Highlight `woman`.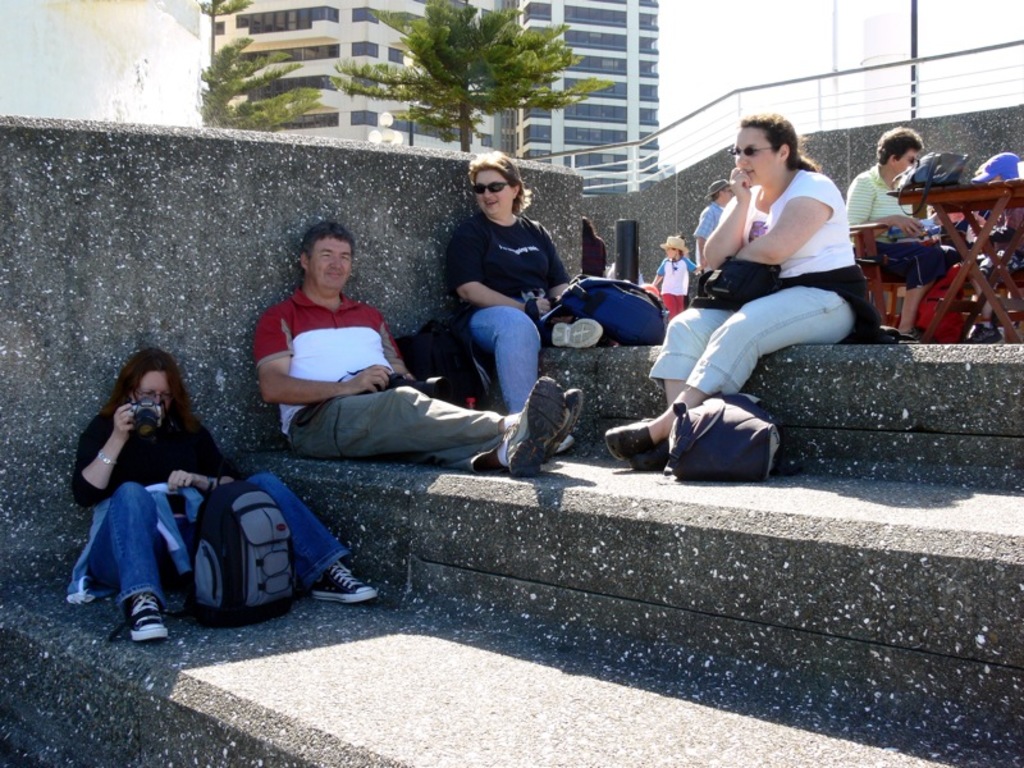
Highlighted region: BBox(68, 343, 375, 643).
